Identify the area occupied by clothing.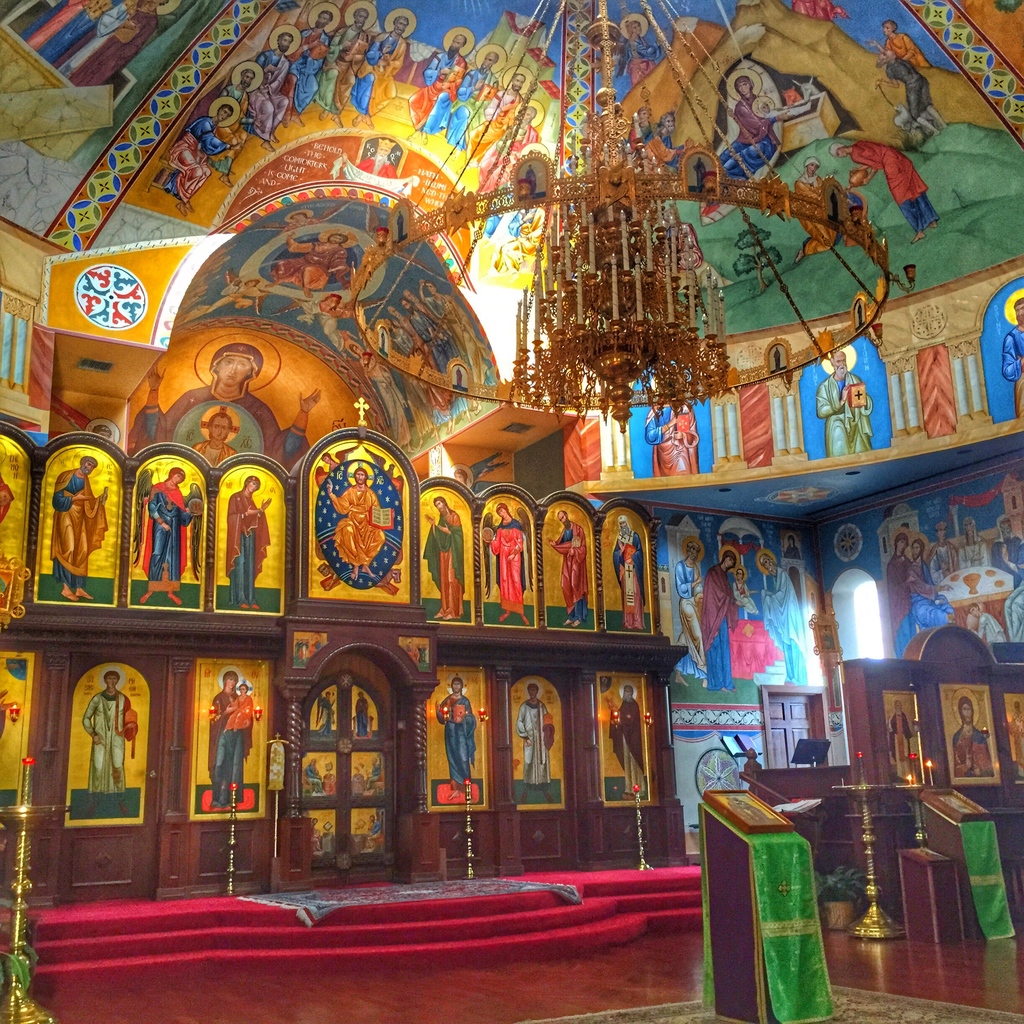
Area: {"x1": 612, "y1": 701, "x2": 648, "y2": 787}.
